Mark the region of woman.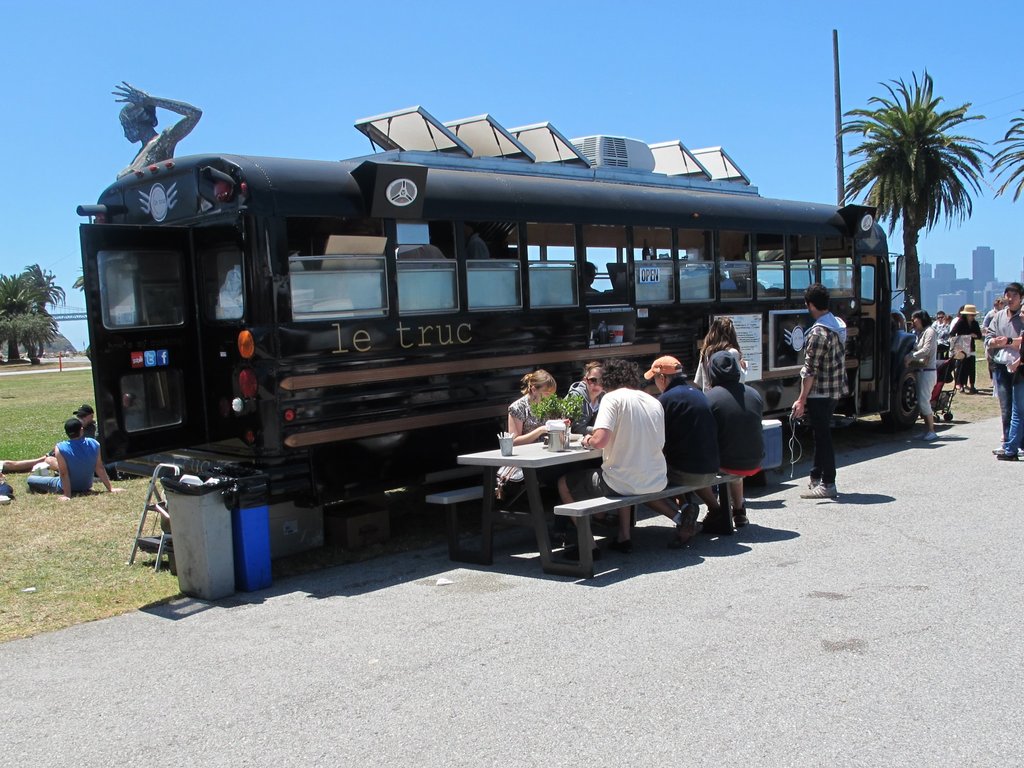
Region: detection(690, 311, 755, 383).
